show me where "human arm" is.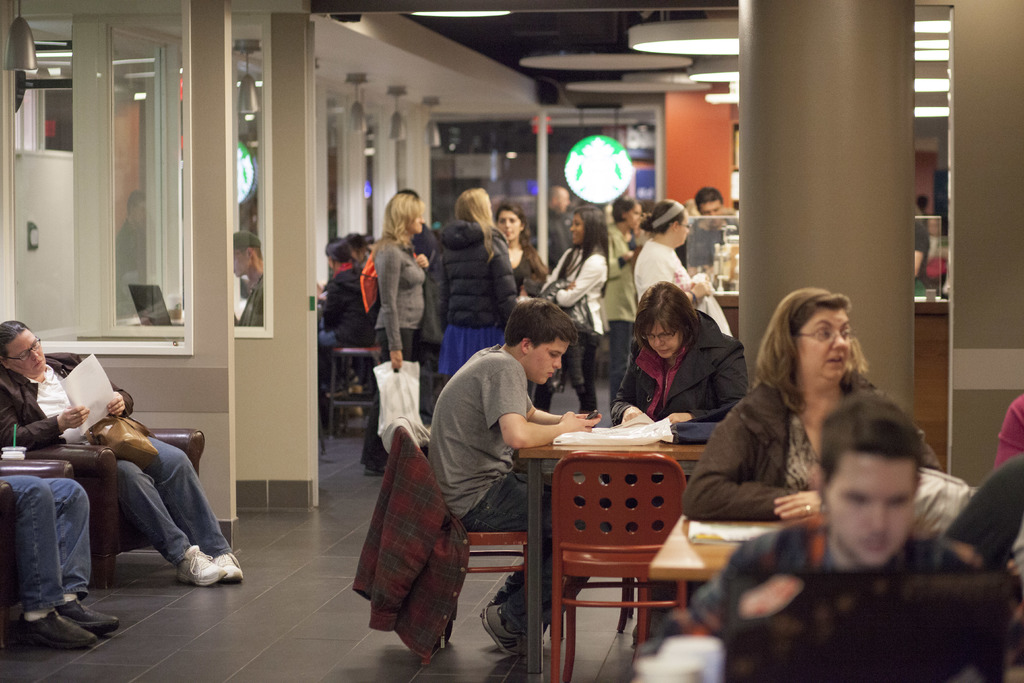
"human arm" is at x1=493 y1=241 x2=525 y2=315.
